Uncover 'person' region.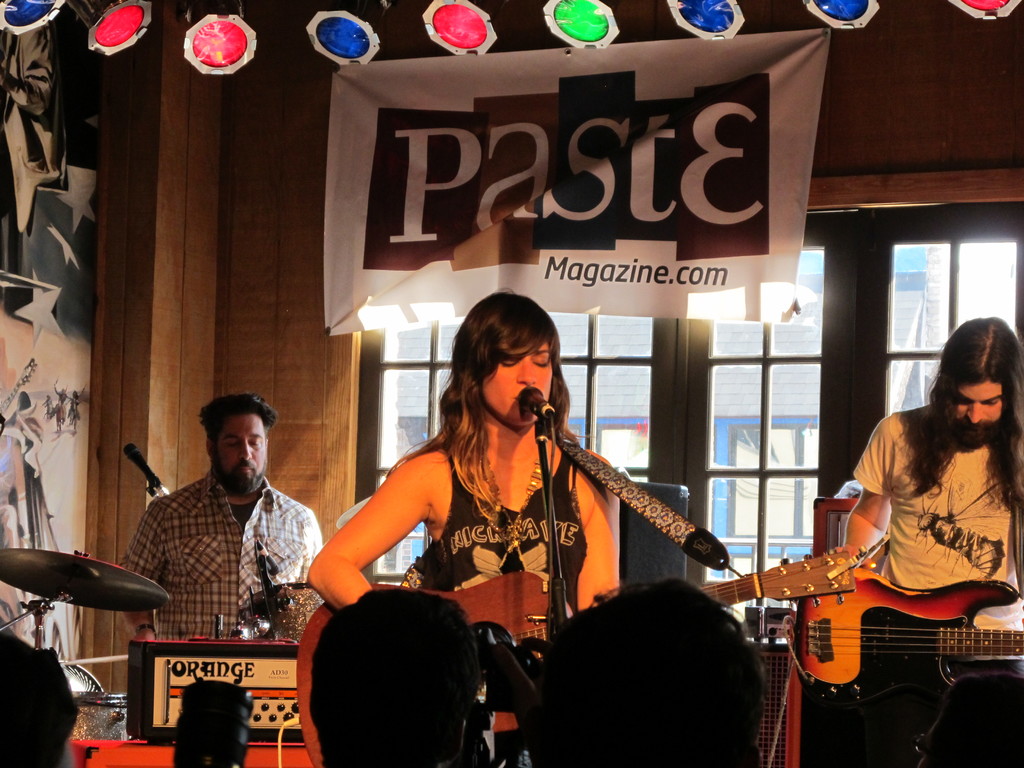
Uncovered: crop(353, 301, 664, 692).
